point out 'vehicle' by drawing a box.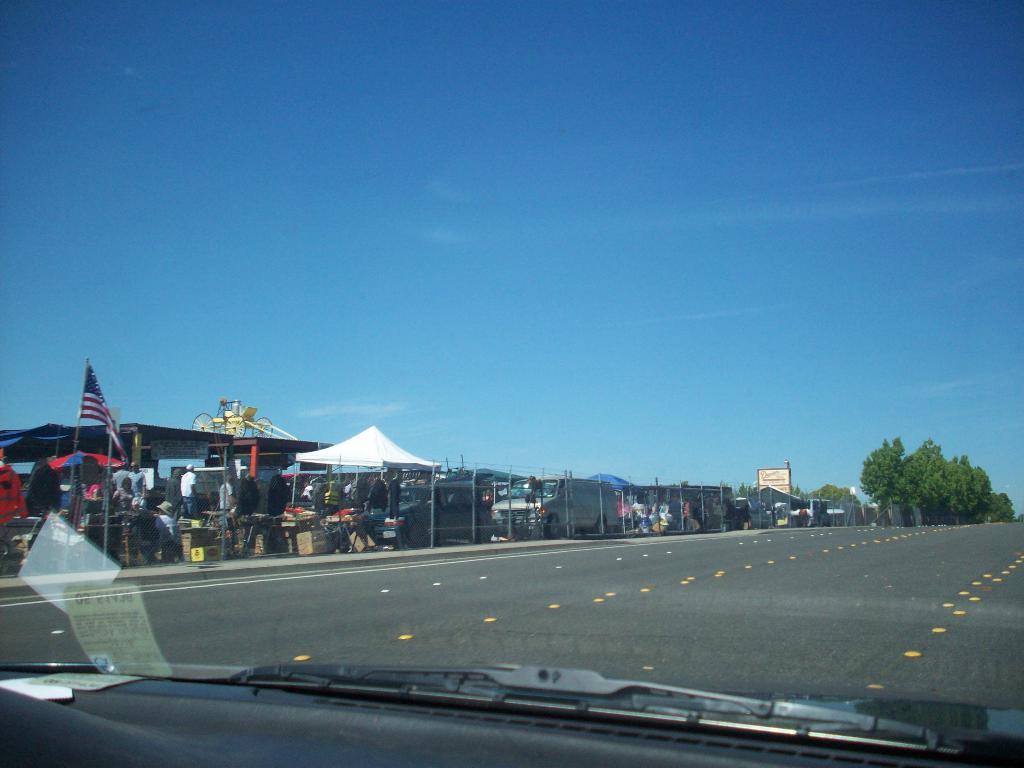
box=[193, 396, 296, 440].
